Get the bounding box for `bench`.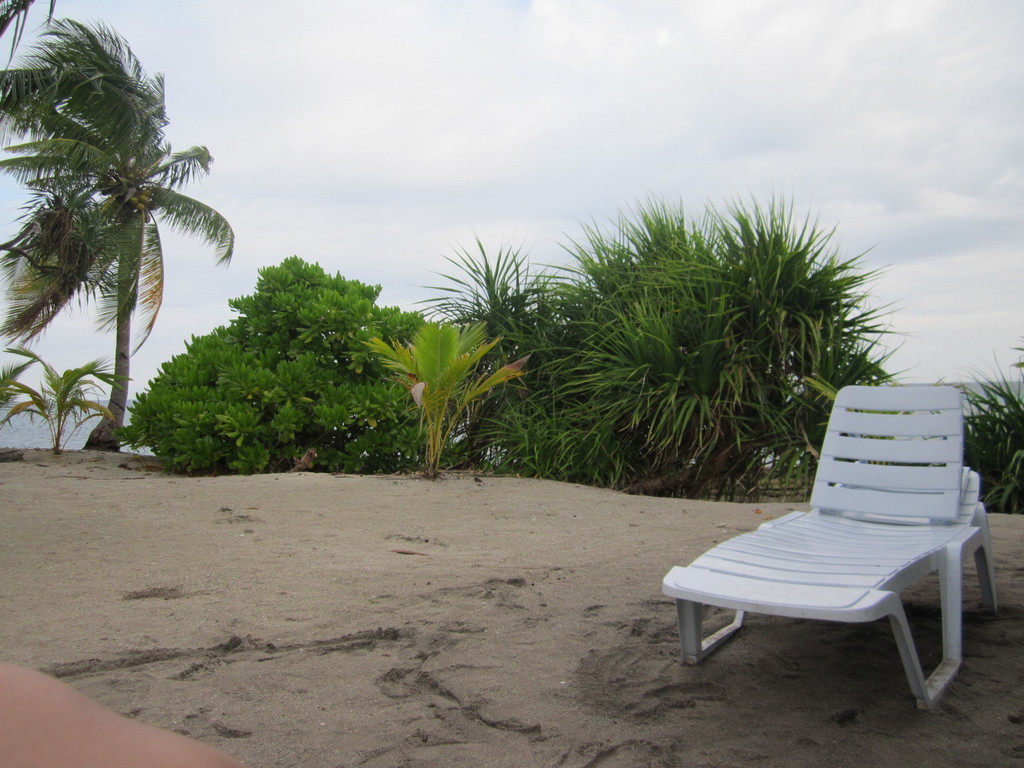
<box>662,371,1002,723</box>.
